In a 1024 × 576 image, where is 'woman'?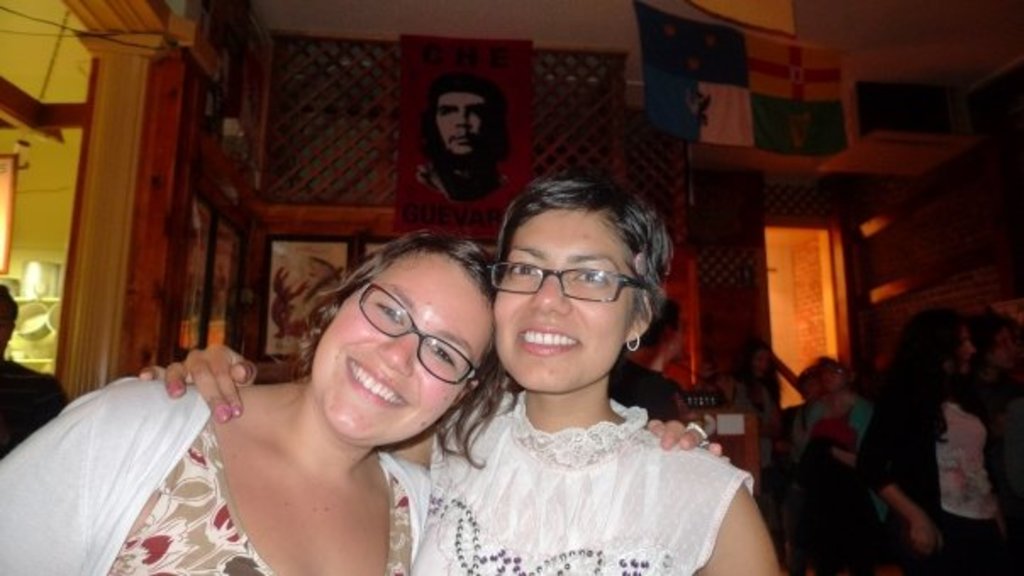
locate(858, 305, 1022, 574).
